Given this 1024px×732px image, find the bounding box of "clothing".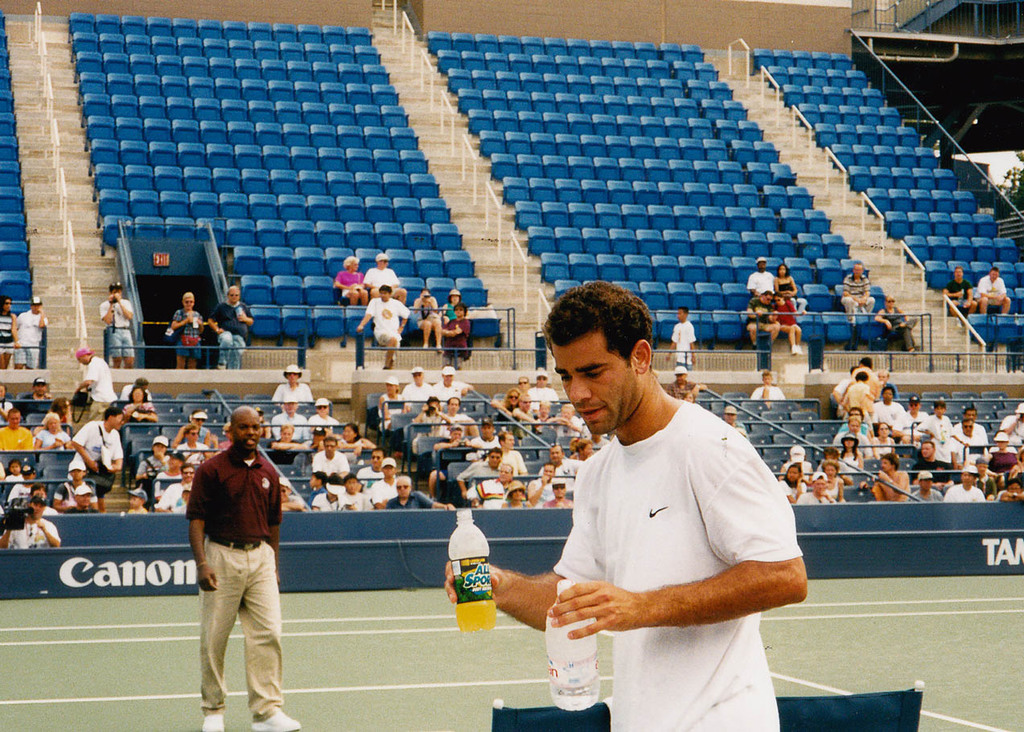
(left=365, top=270, right=397, bottom=289).
